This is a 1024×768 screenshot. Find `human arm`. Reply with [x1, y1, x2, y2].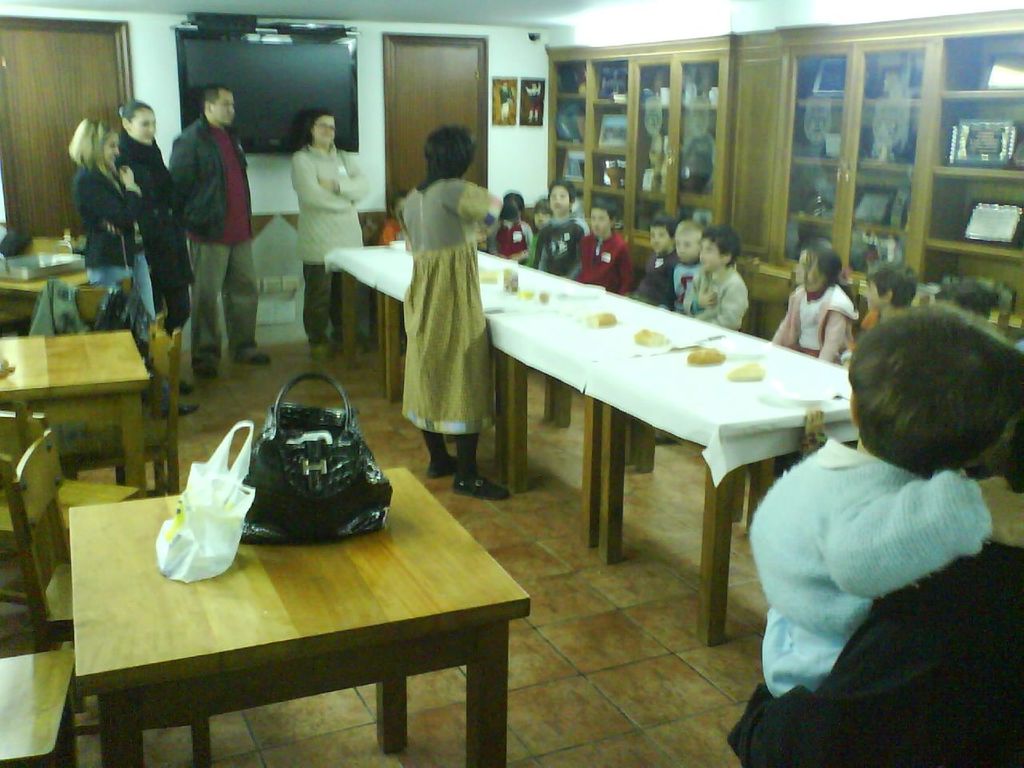
[309, 149, 373, 203].
